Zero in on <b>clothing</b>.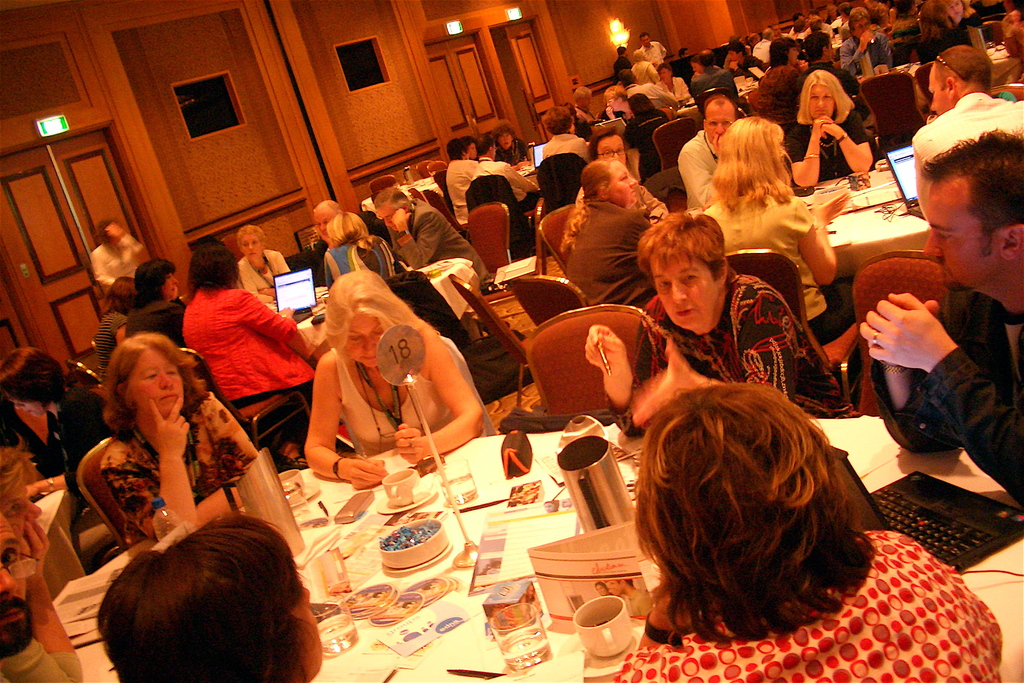
Zeroed in: x1=567, y1=205, x2=652, y2=302.
